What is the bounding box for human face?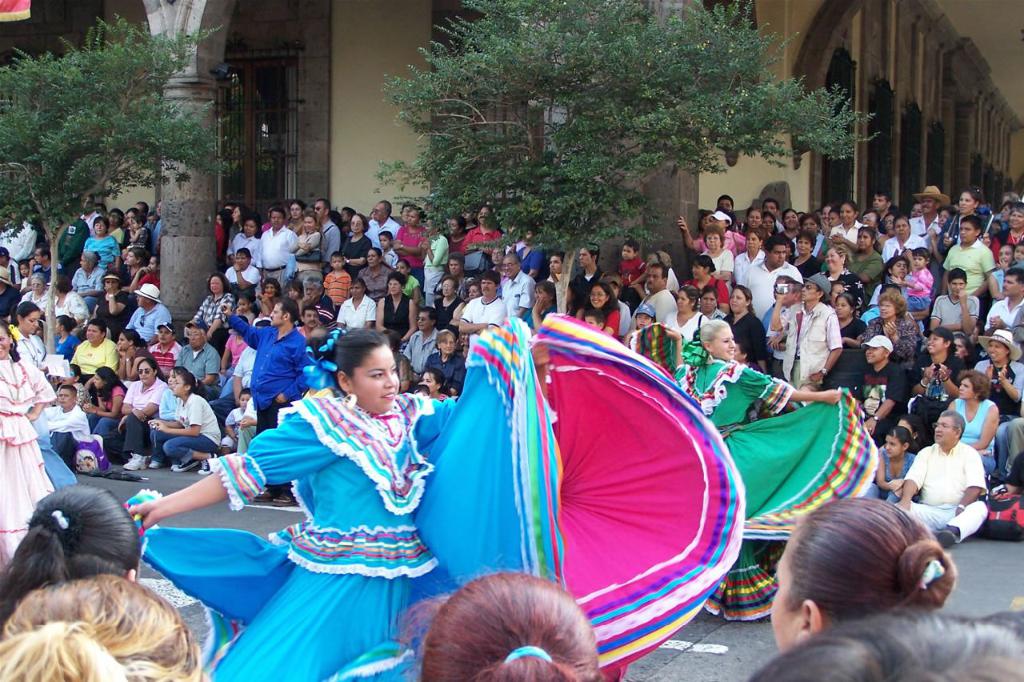
crop(449, 220, 458, 232).
